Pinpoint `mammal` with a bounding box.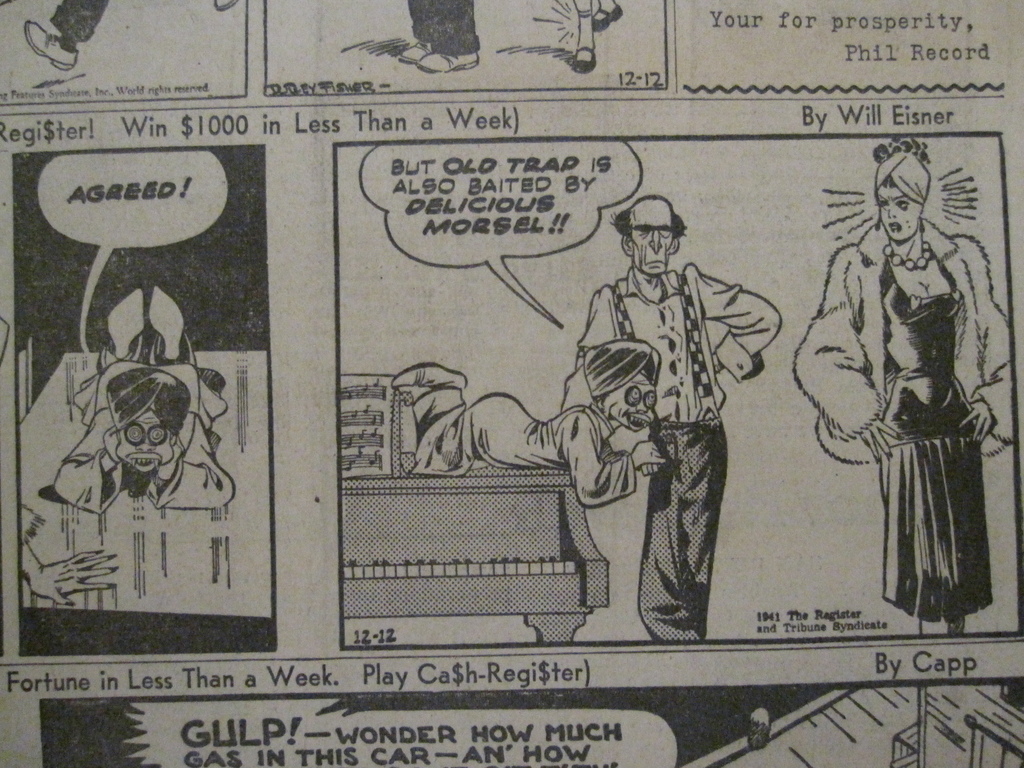
box(55, 338, 211, 538).
